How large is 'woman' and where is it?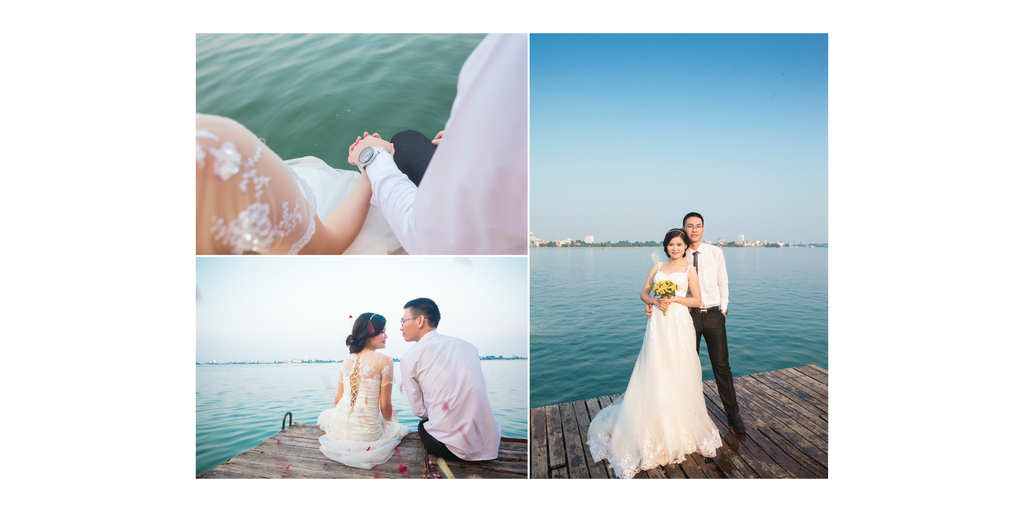
Bounding box: Rect(312, 297, 406, 468).
